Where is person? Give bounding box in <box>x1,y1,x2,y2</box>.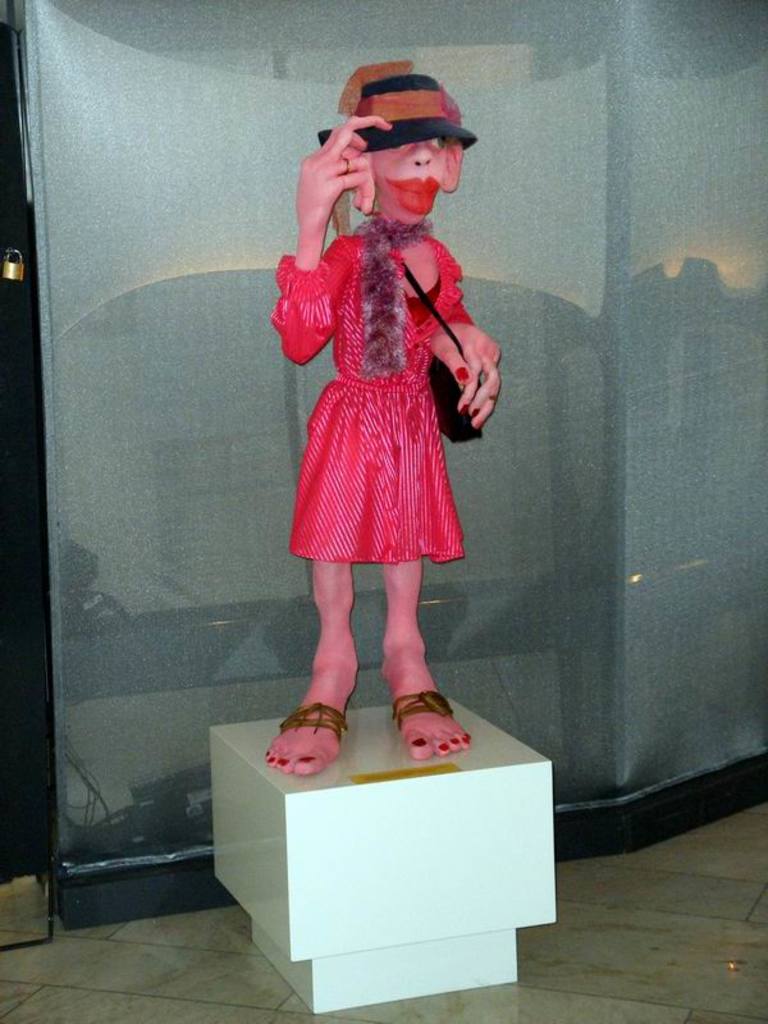
<box>247,84,516,741</box>.
